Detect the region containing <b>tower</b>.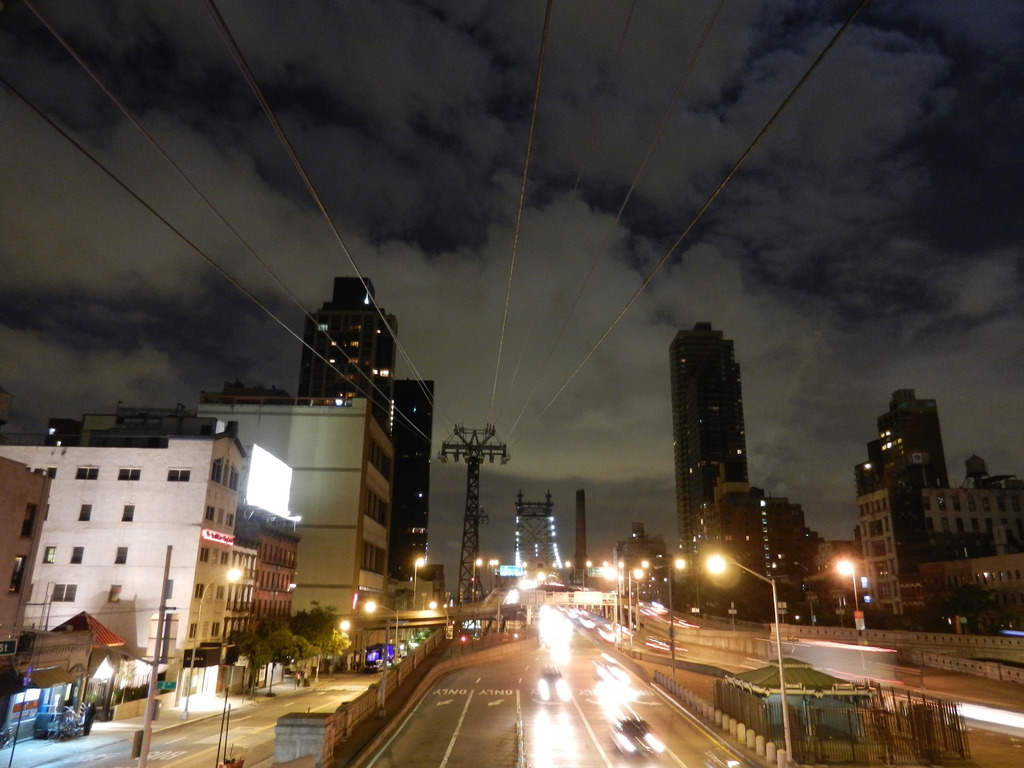
383/376/427/613.
